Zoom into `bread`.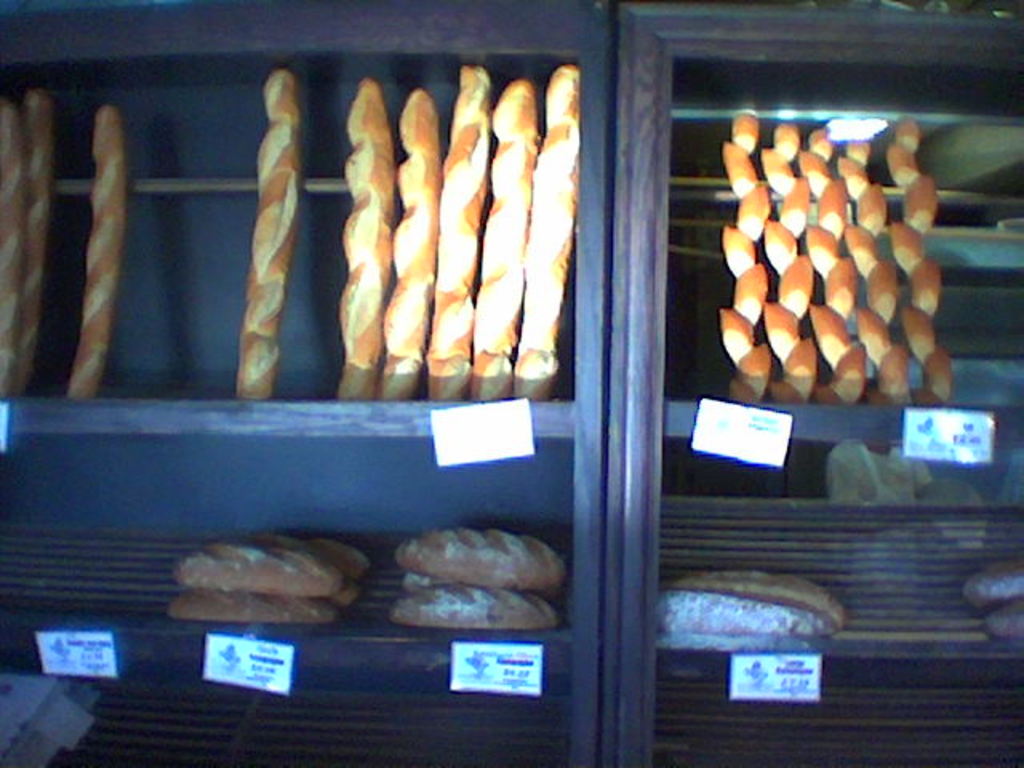
Zoom target: (x1=978, y1=598, x2=1022, y2=634).
